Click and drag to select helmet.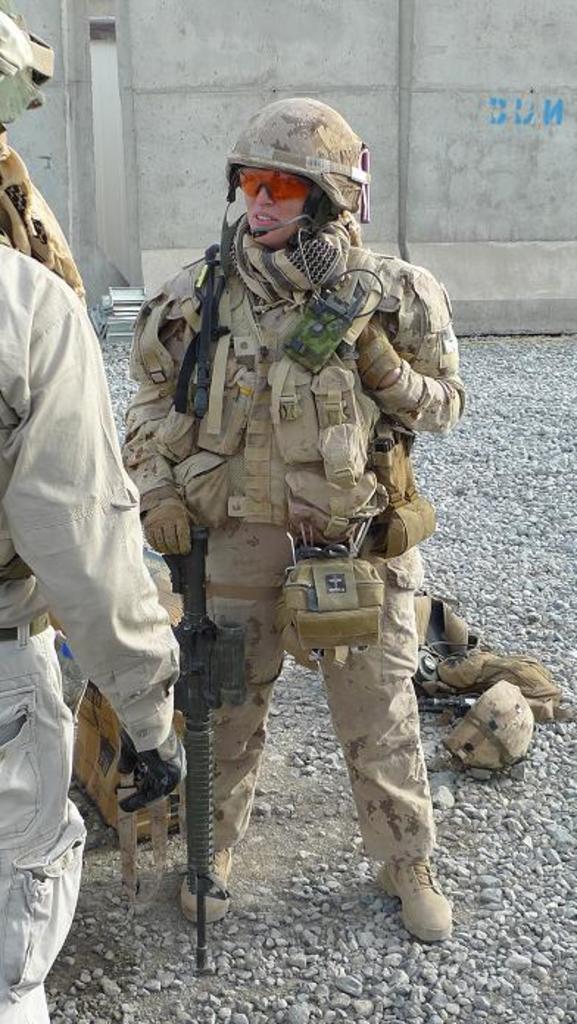
Selection: 434, 675, 542, 778.
